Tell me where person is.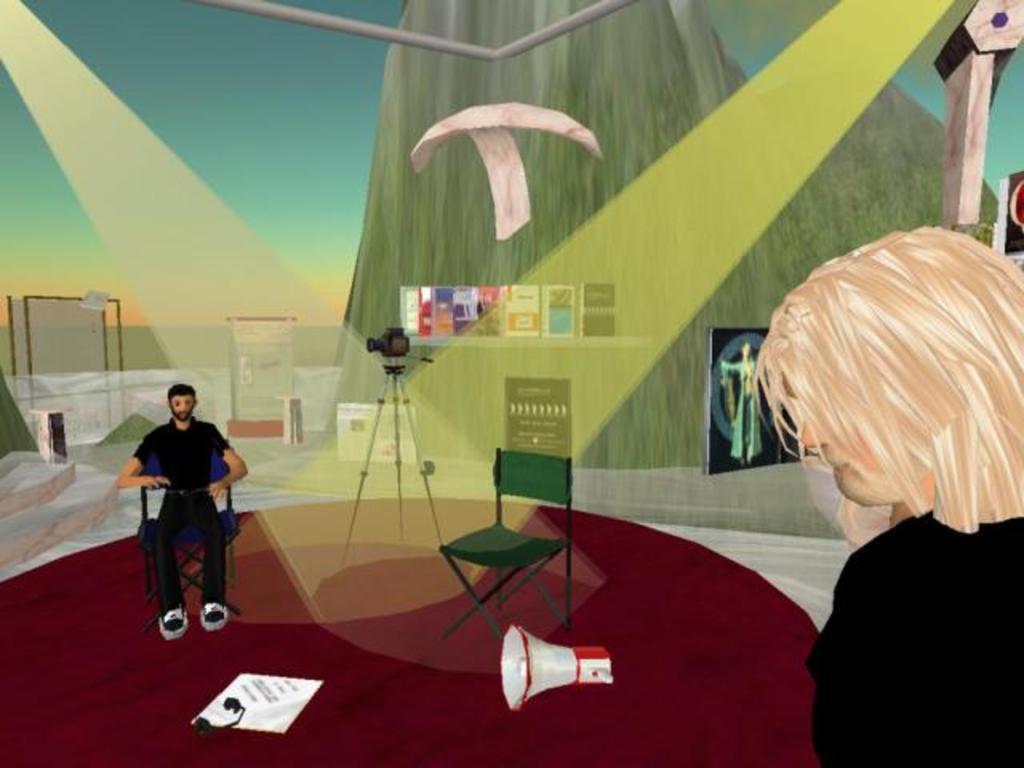
person is at left=750, top=219, right=1022, bottom=766.
